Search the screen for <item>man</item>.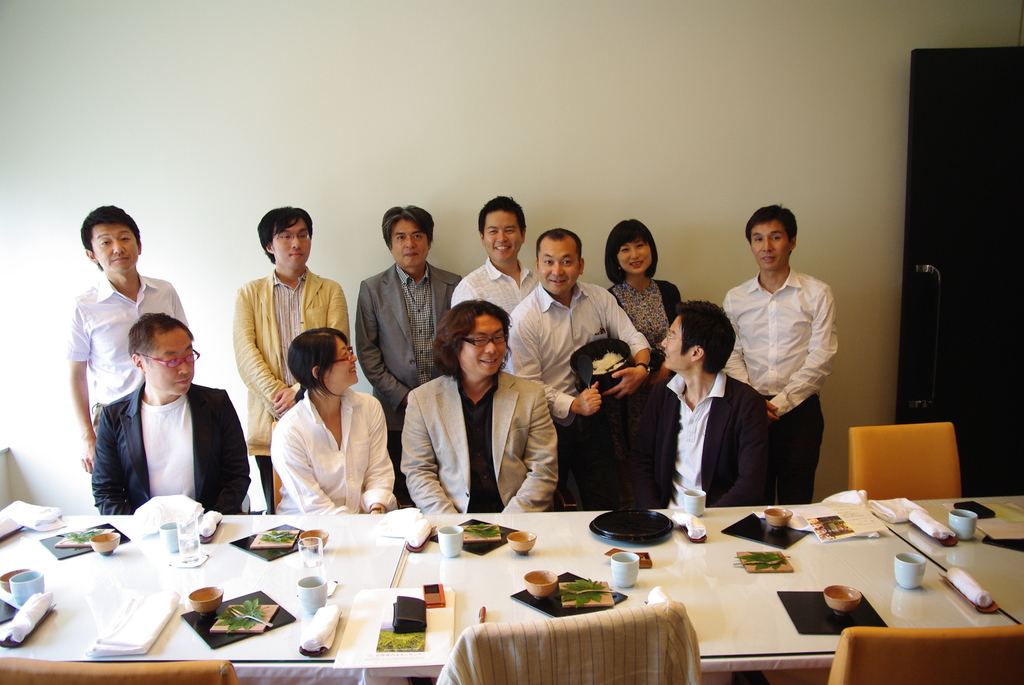
Found at 595,299,777,507.
